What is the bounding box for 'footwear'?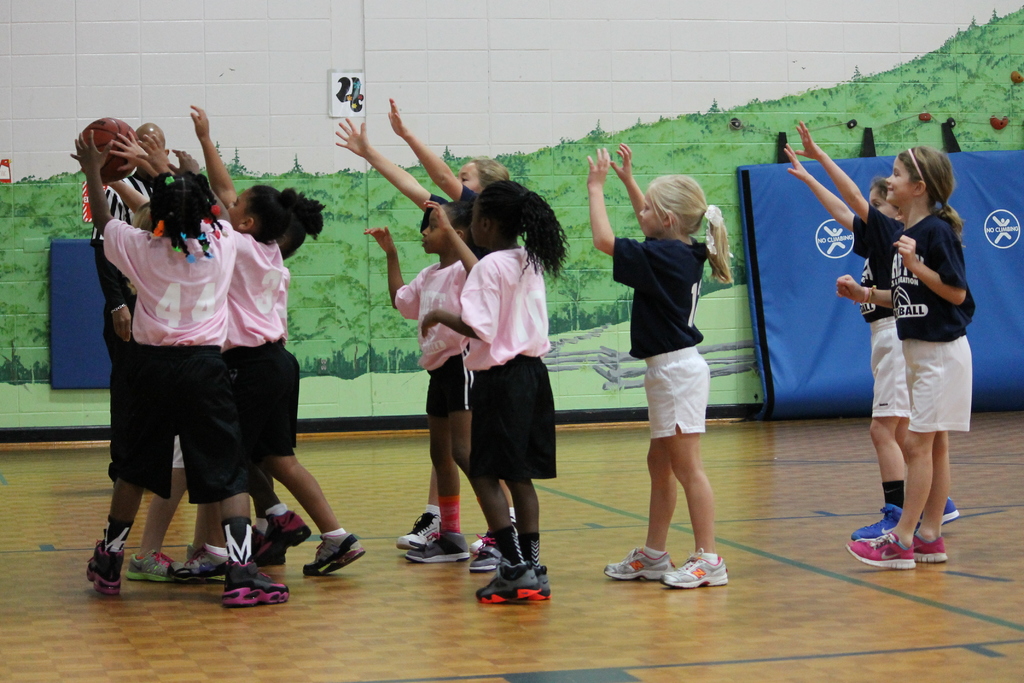
box(405, 529, 471, 559).
